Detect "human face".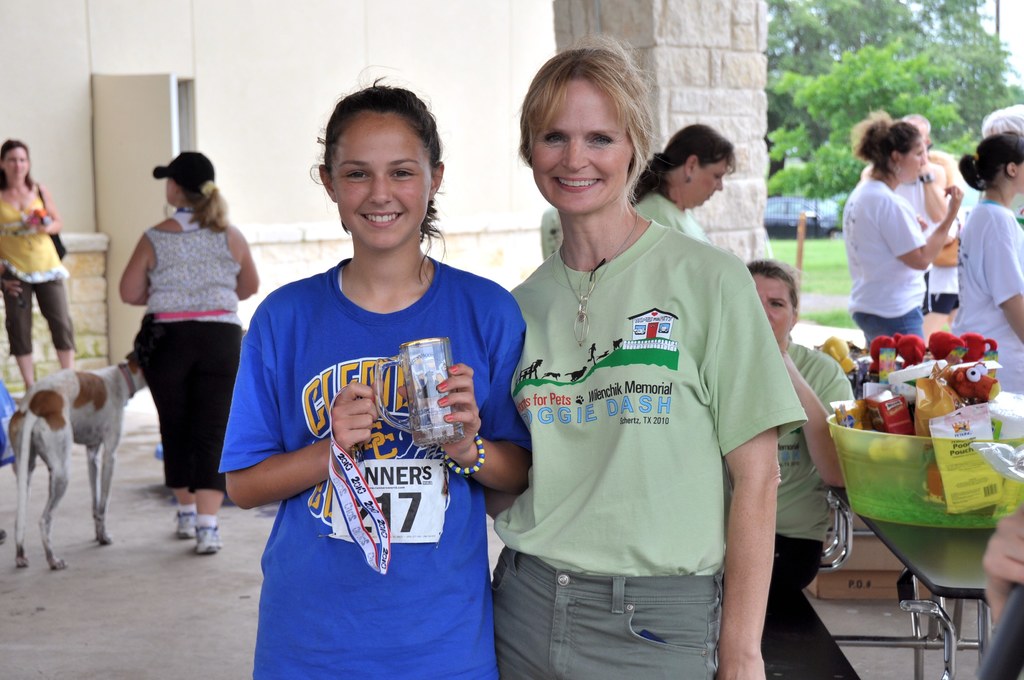
Detected at rect(690, 161, 726, 208).
